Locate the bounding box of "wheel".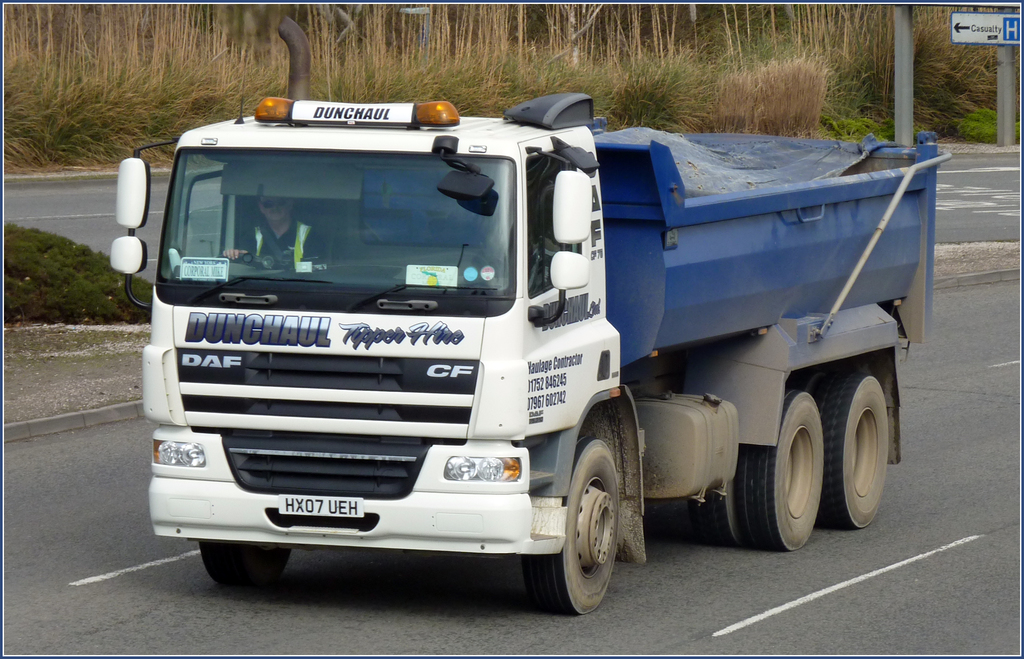
Bounding box: Rect(796, 374, 824, 400).
